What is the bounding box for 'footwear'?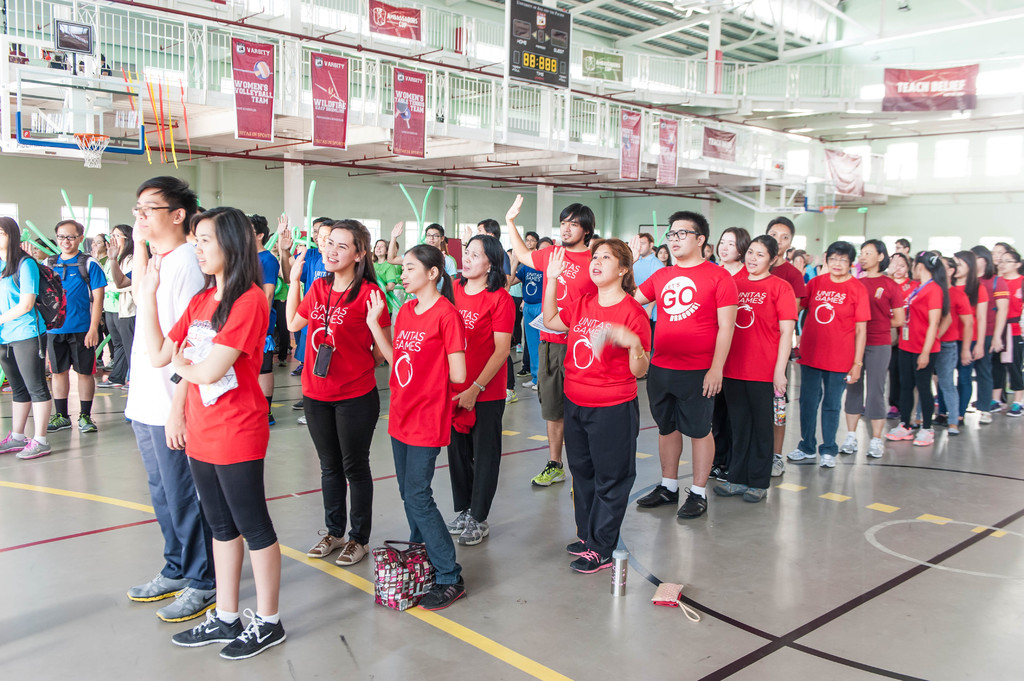
1004,399,1023,417.
